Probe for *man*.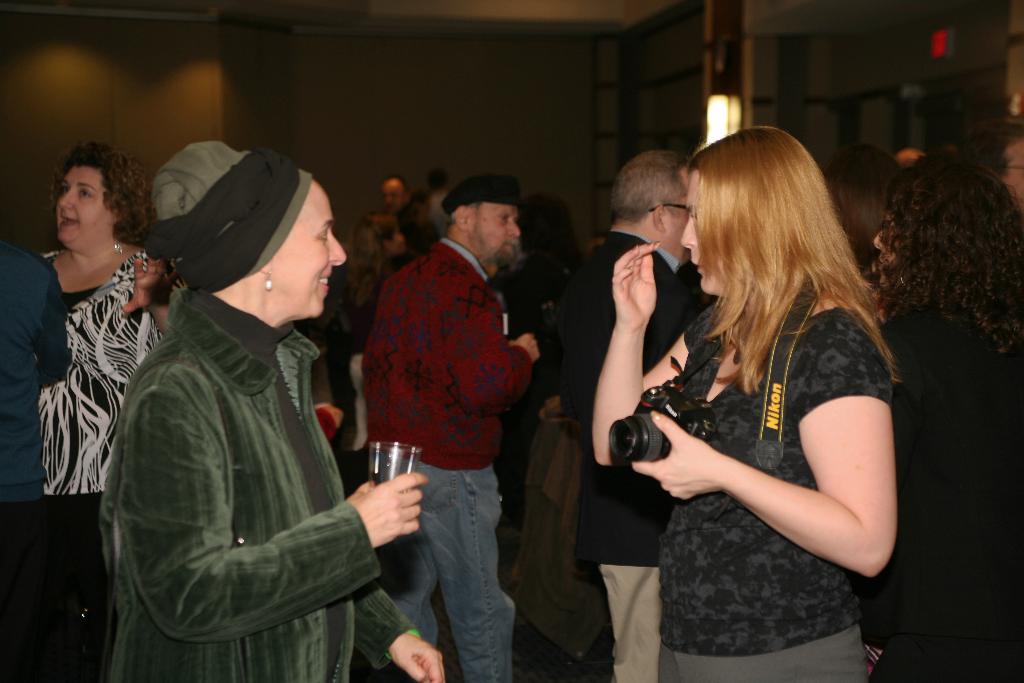
Probe result: 385:181:422:234.
